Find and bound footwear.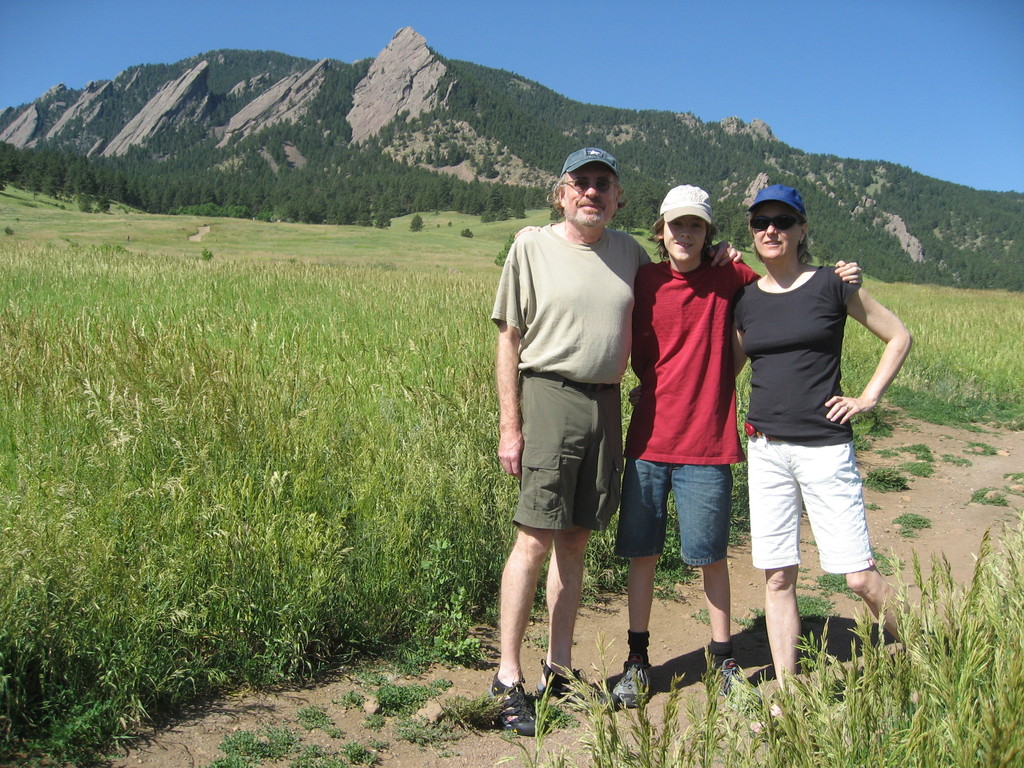
Bound: 612:657:654:709.
